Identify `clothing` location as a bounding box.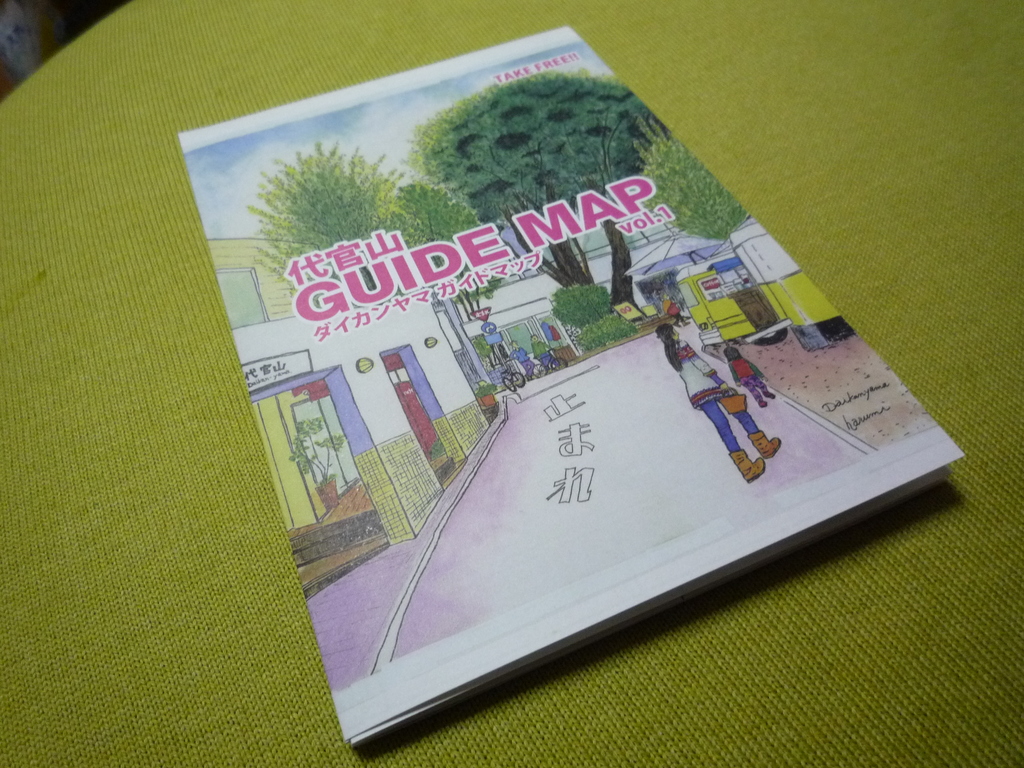
locate(672, 340, 759, 456).
